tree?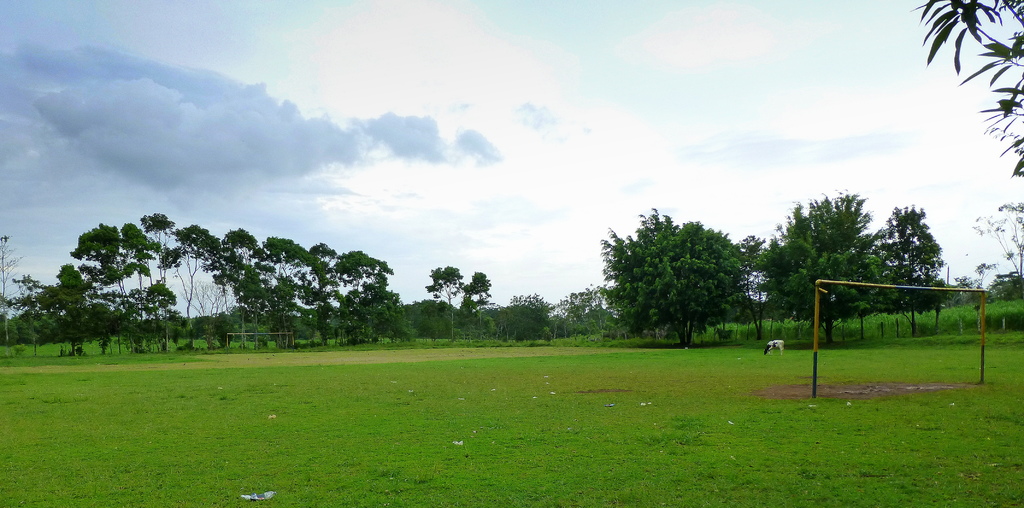
l=874, t=205, r=947, b=342
